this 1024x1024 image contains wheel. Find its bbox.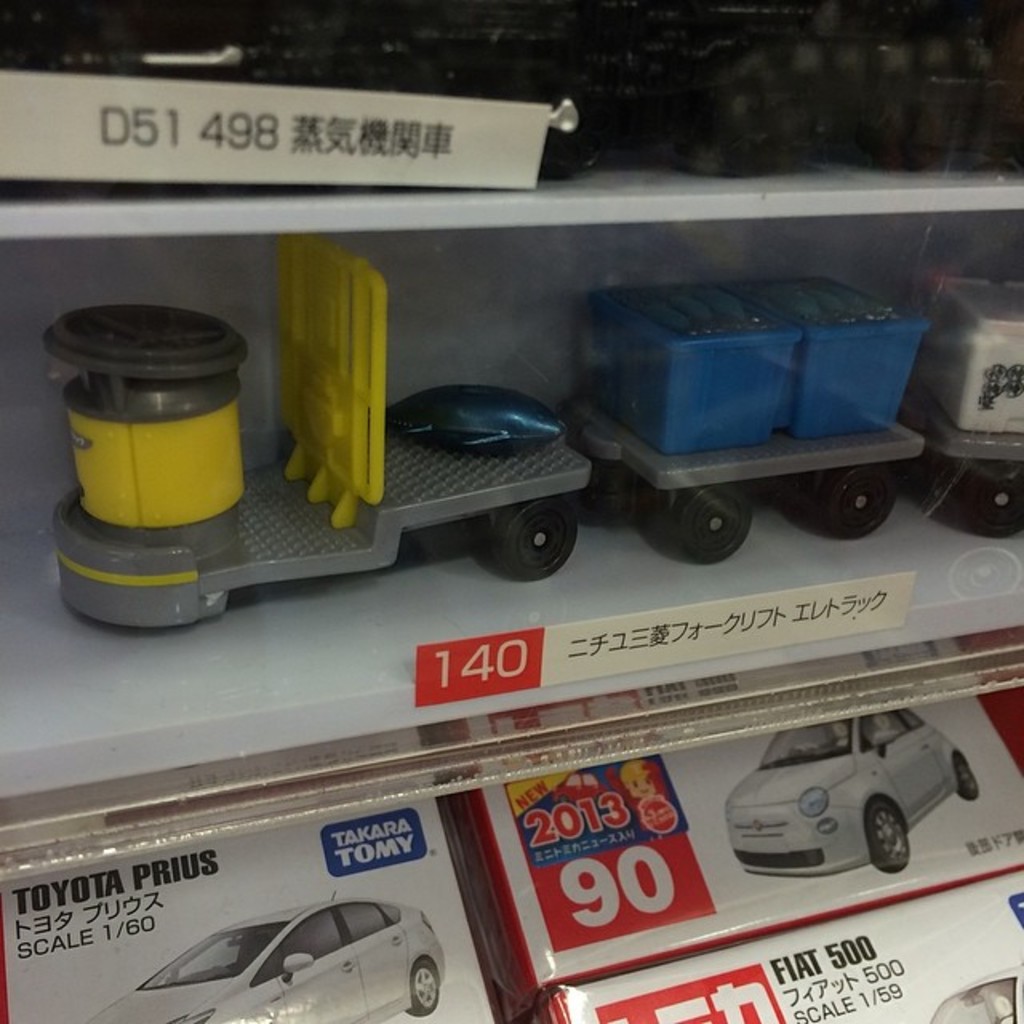
{"x1": 950, "y1": 749, "x2": 986, "y2": 808}.
